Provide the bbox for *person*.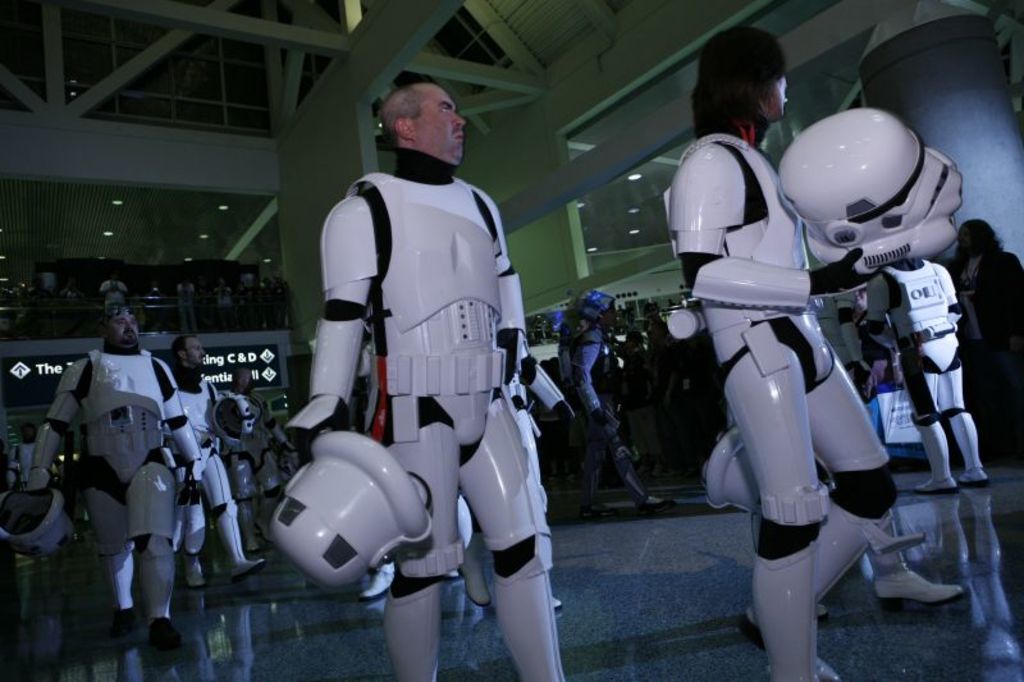
[846,316,922,403].
